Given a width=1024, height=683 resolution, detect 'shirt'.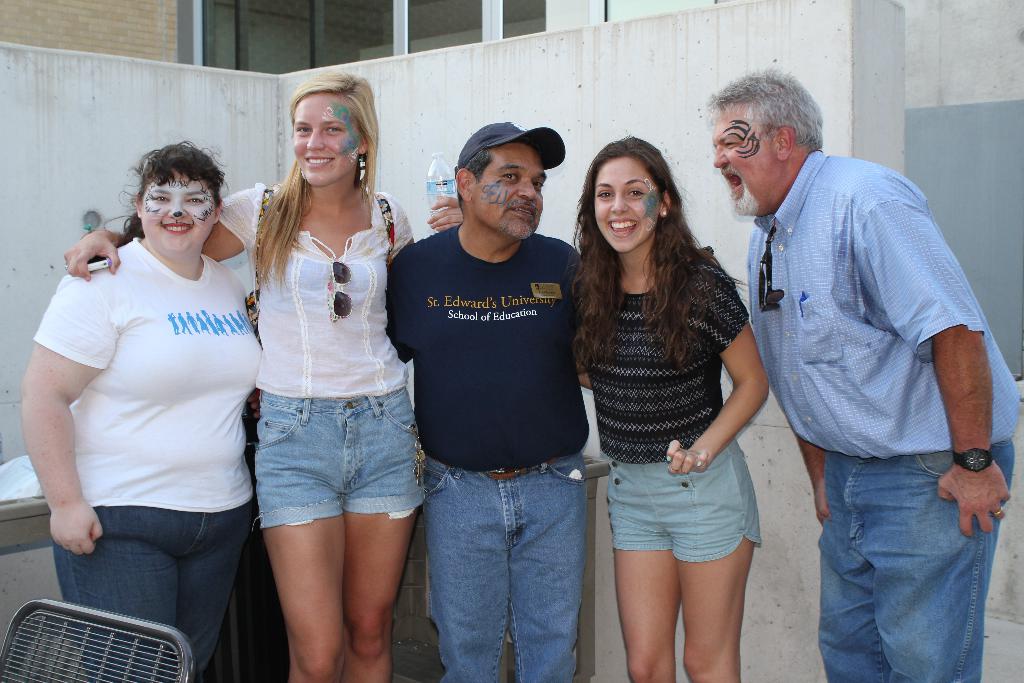
(749,149,1022,464).
